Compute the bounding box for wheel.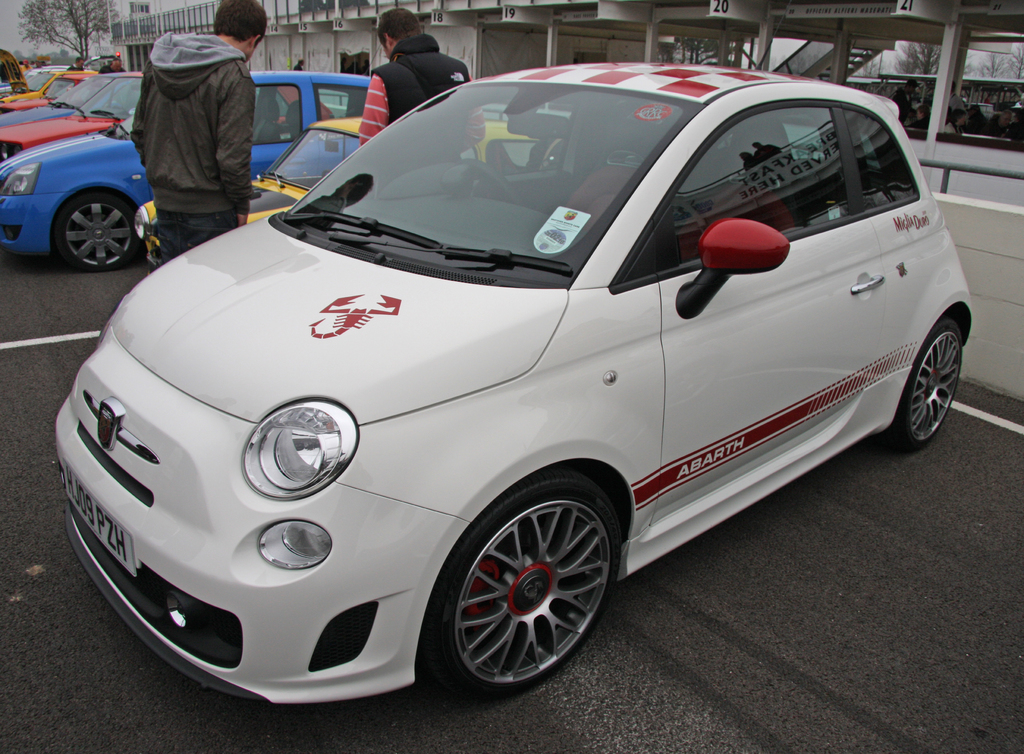
select_region(47, 198, 140, 268).
